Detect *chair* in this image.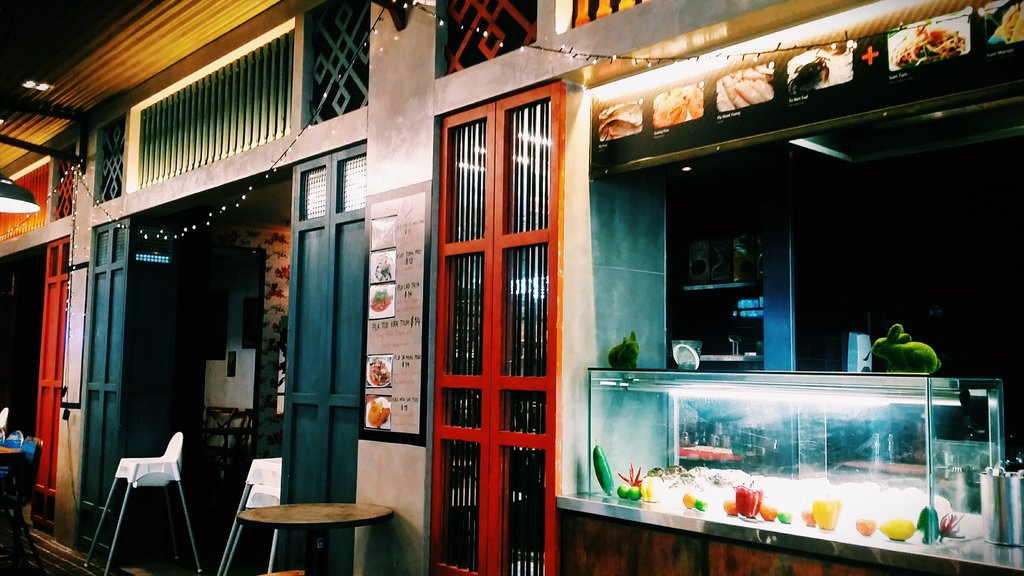
Detection: region(86, 424, 198, 571).
